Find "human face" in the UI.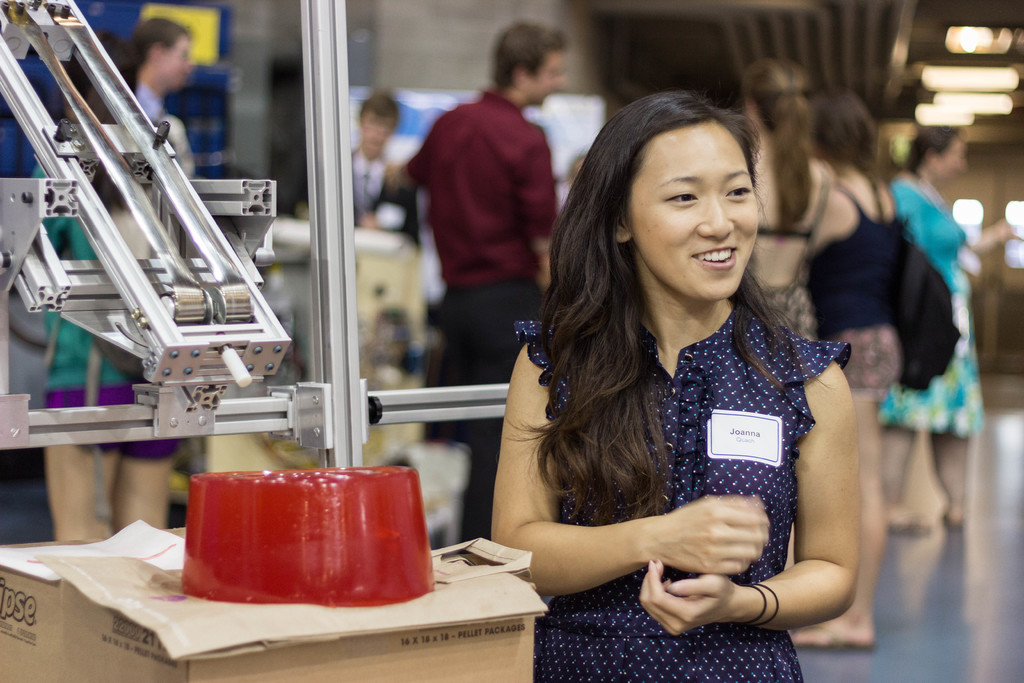
UI element at [left=622, top=119, right=764, bottom=311].
